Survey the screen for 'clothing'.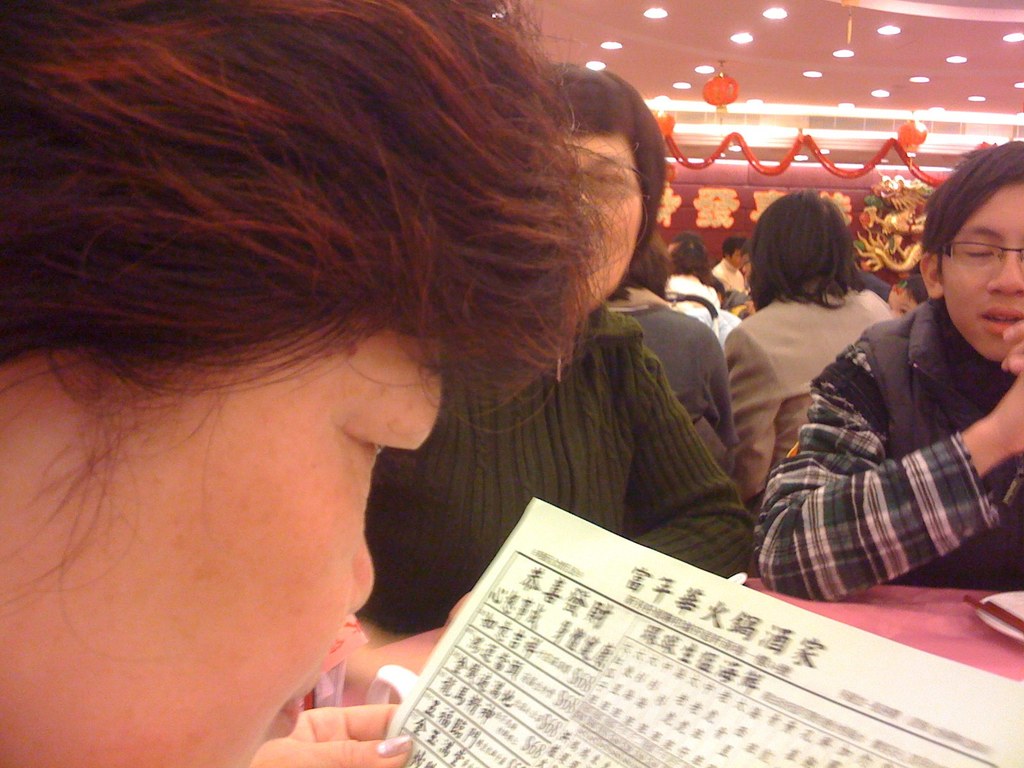
Survey found: (x1=753, y1=298, x2=1023, y2=600).
